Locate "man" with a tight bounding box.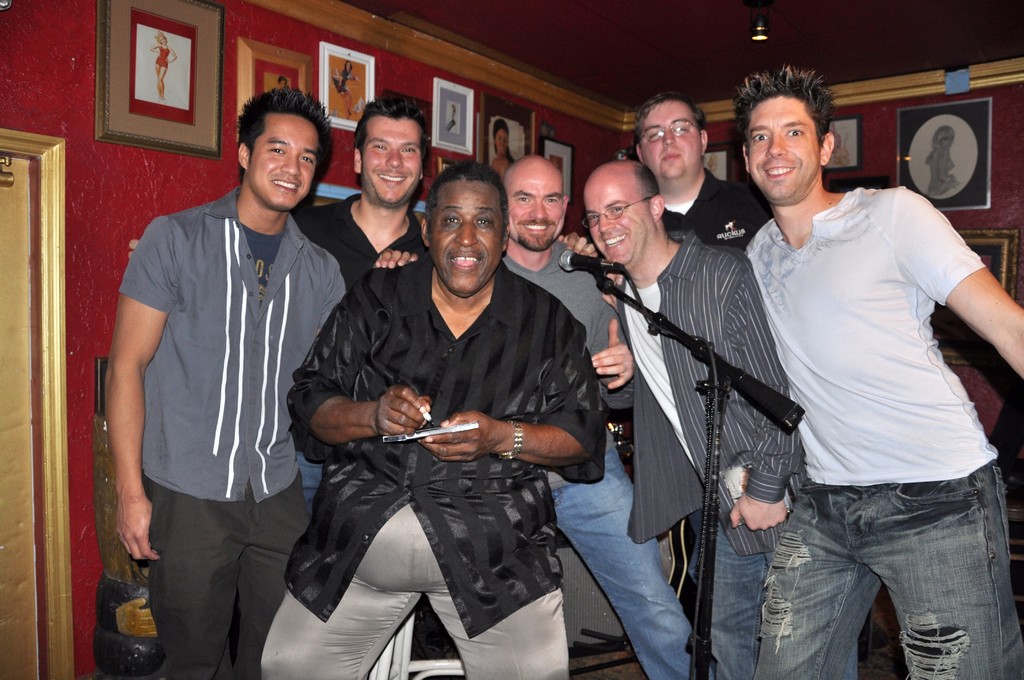
box(566, 163, 801, 679).
